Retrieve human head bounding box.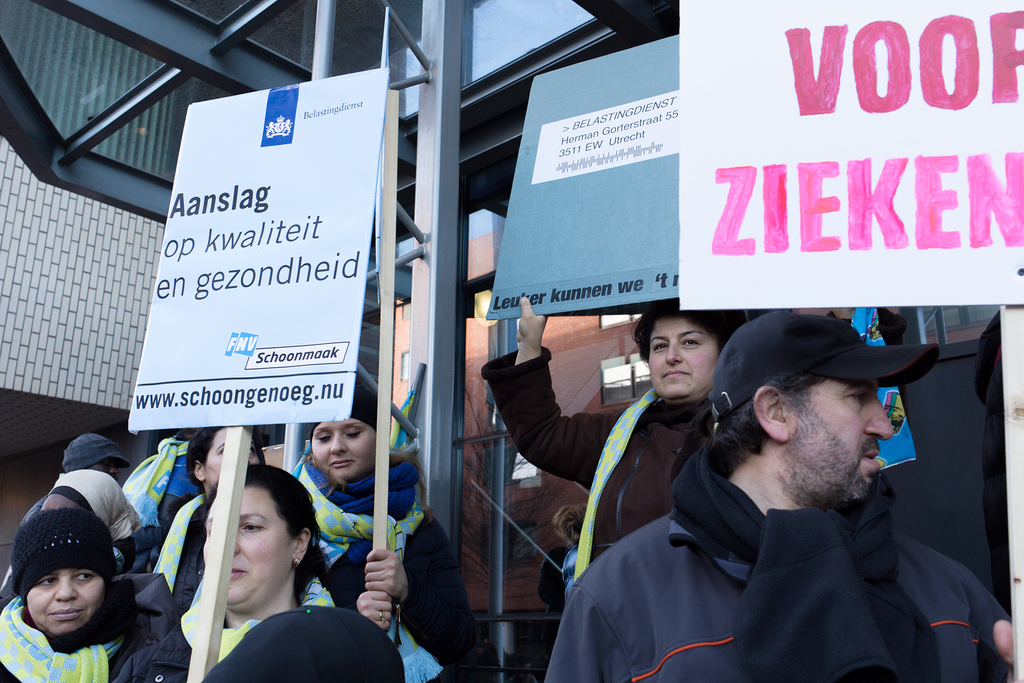
Bounding box: [left=60, top=434, right=122, bottom=481].
